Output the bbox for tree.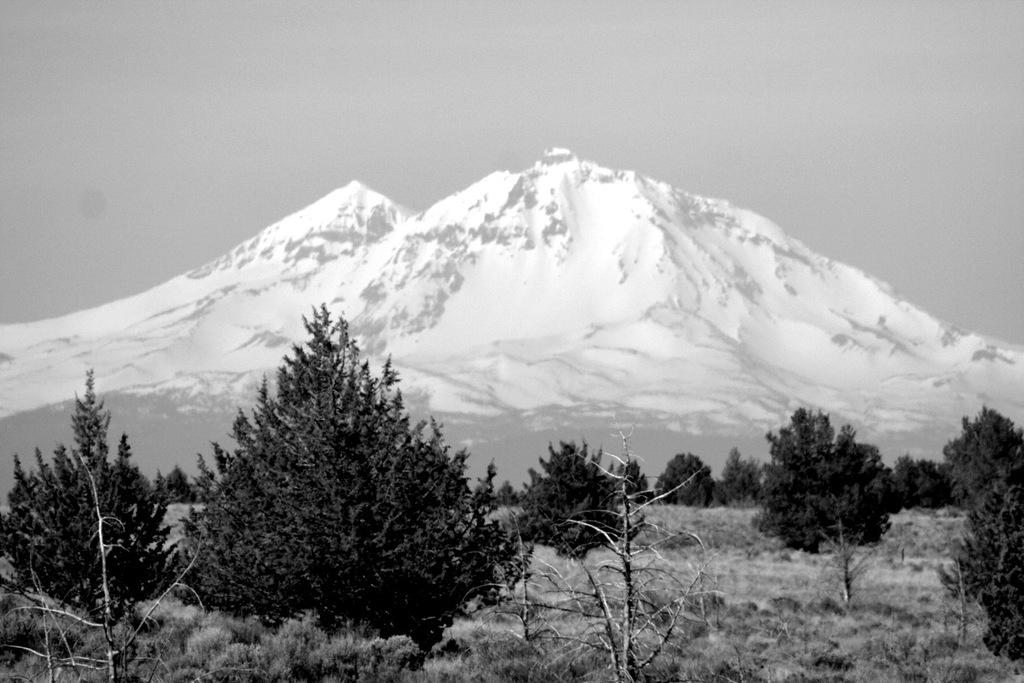
locate(3, 362, 172, 622).
